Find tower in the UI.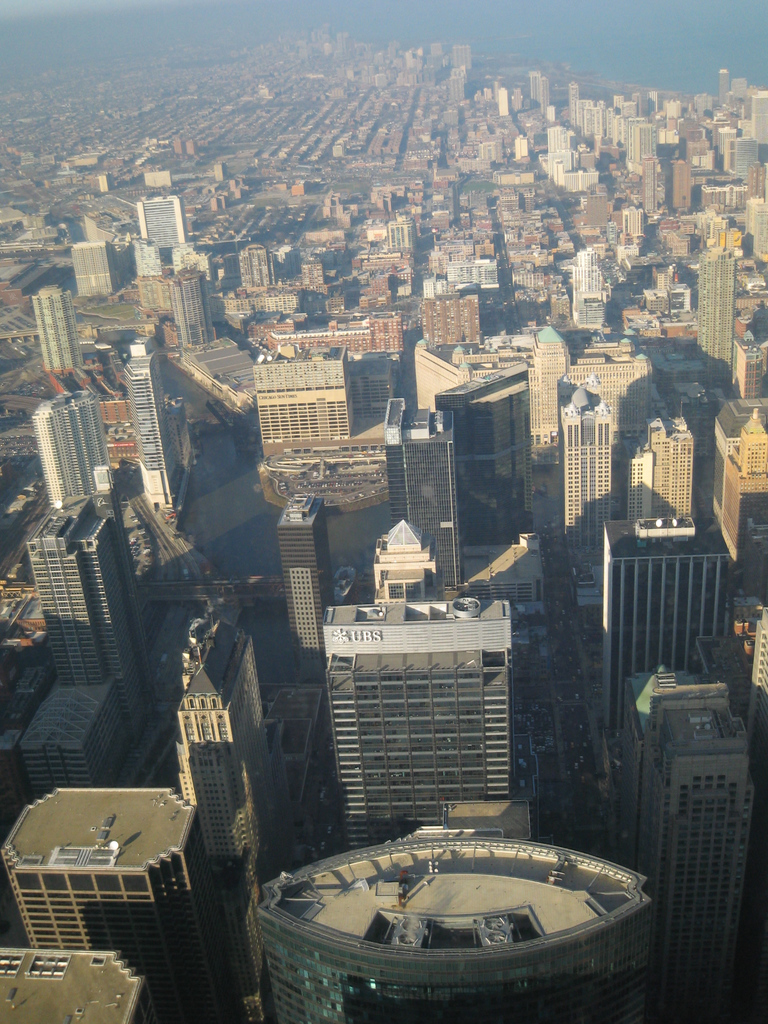
UI element at (x1=21, y1=519, x2=157, y2=722).
